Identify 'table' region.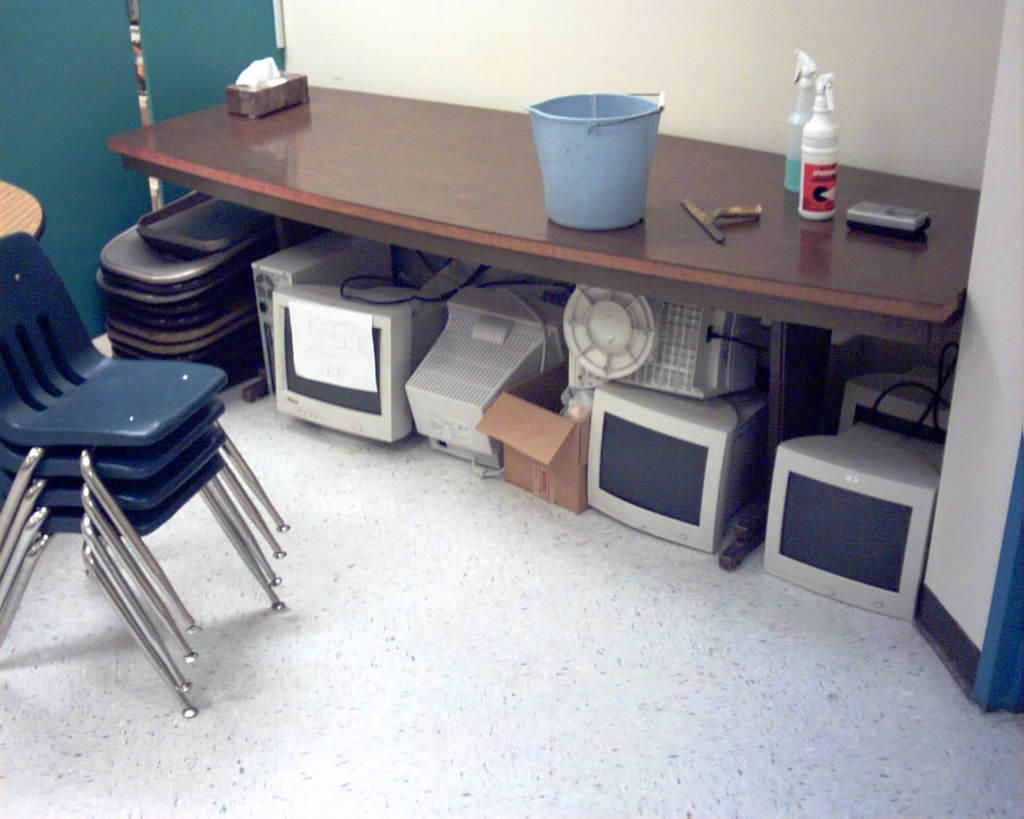
Region: [123, 126, 943, 522].
